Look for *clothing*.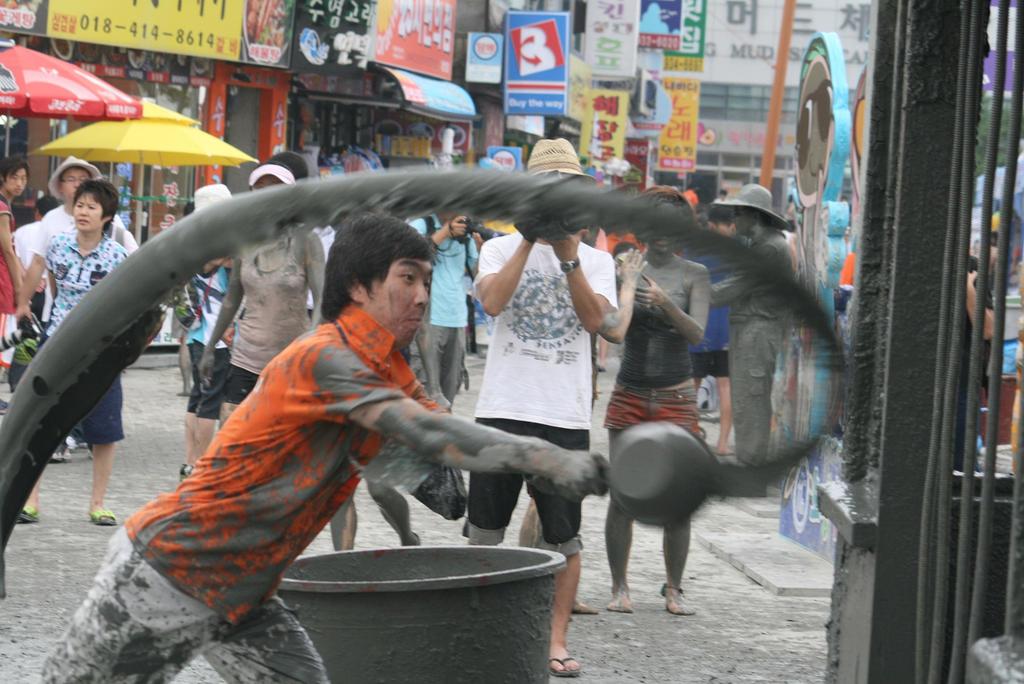
Found: [x1=1, y1=203, x2=33, y2=414].
